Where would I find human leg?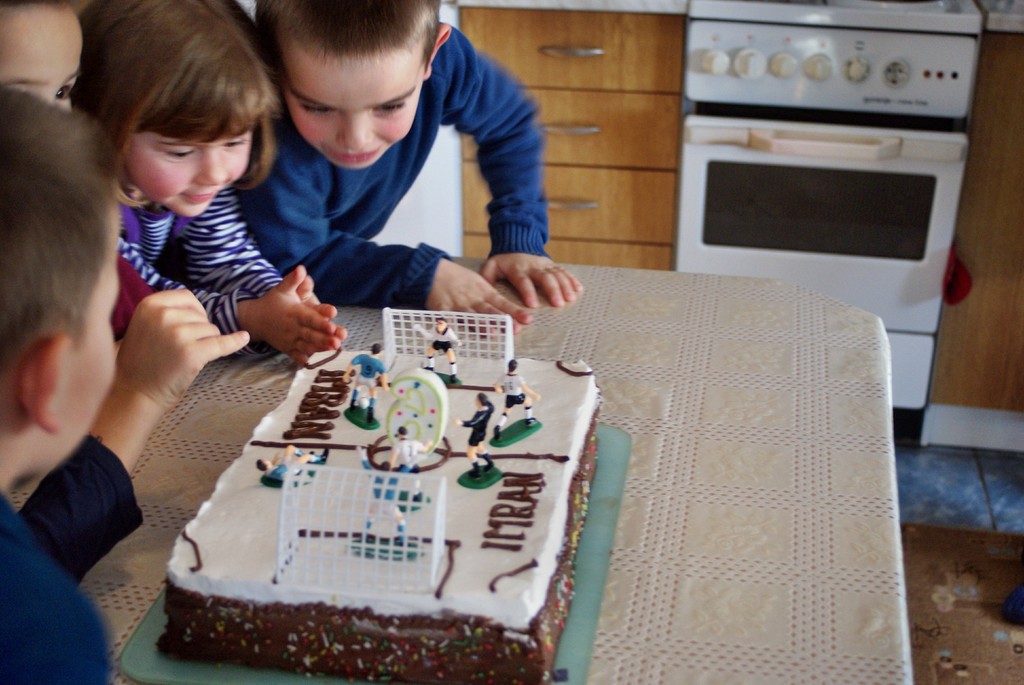
At l=445, t=348, r=458, b=383.
